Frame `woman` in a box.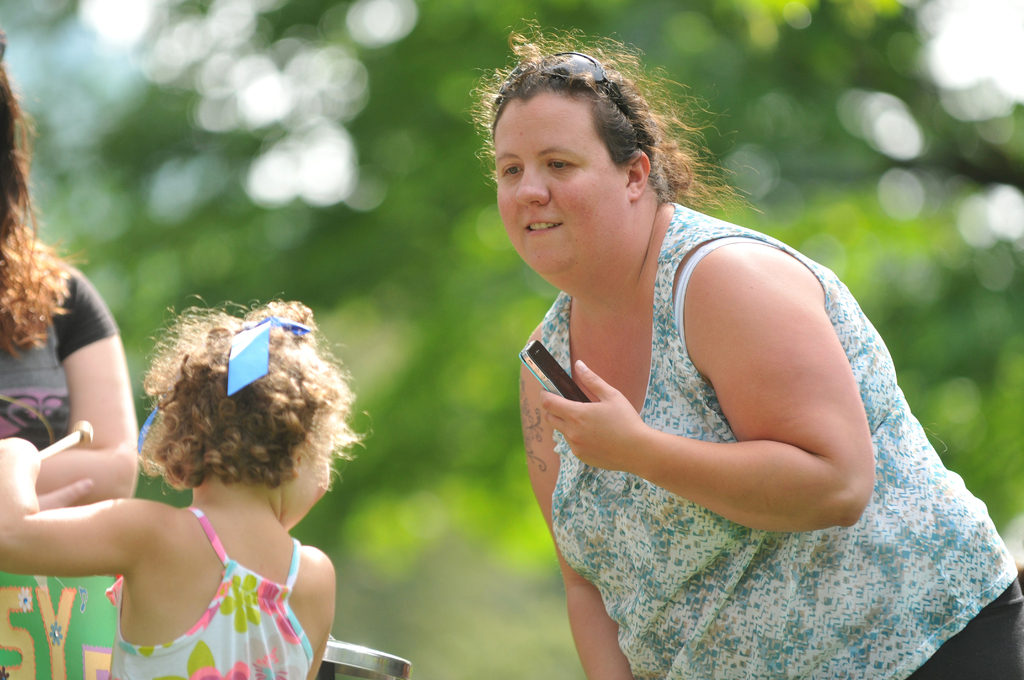
x1=0 y1=32 x2=136 y2=503.
